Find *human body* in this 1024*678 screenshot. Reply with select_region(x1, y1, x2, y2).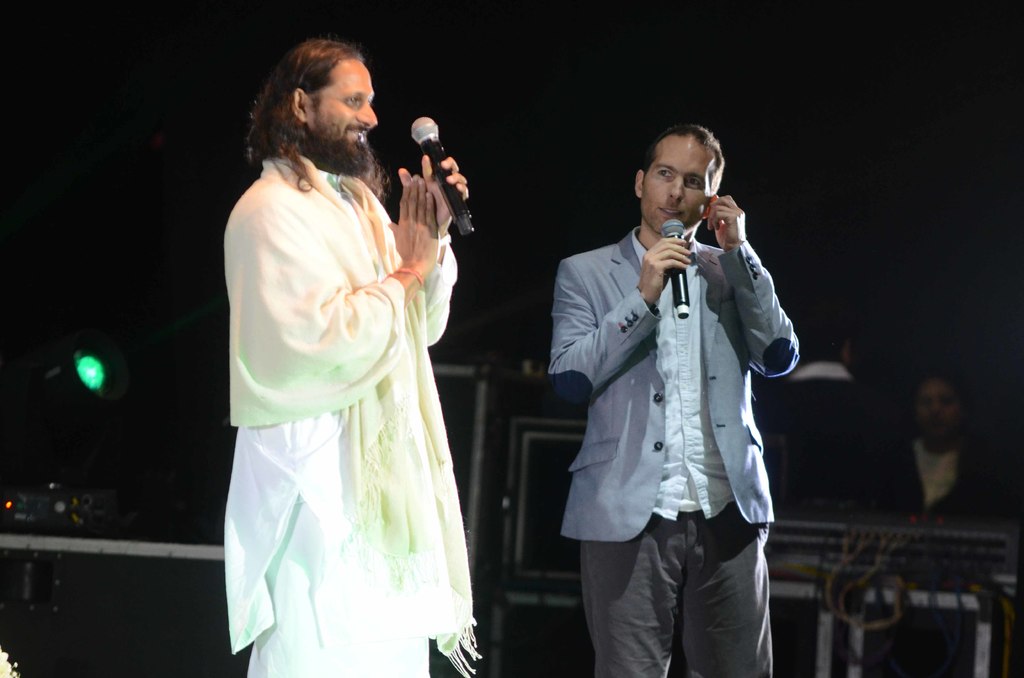
select_region(879, 428, 1006, 553).
